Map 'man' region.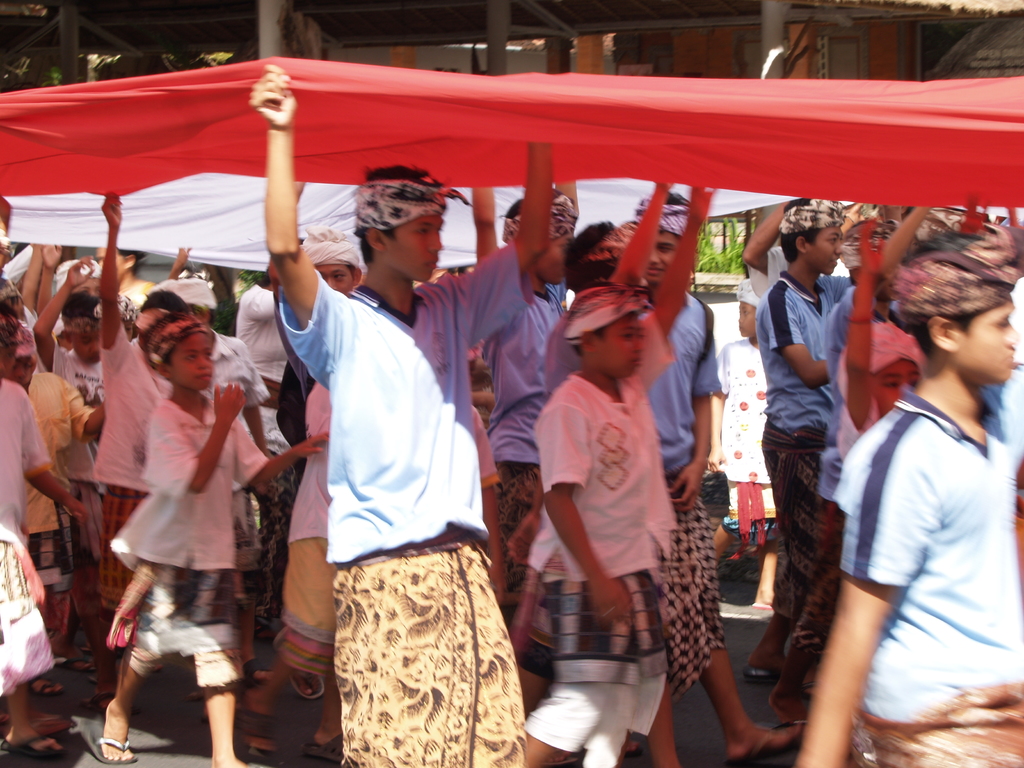
Mapped to [x1=793, y1=184, x2=1023, y2=765].
